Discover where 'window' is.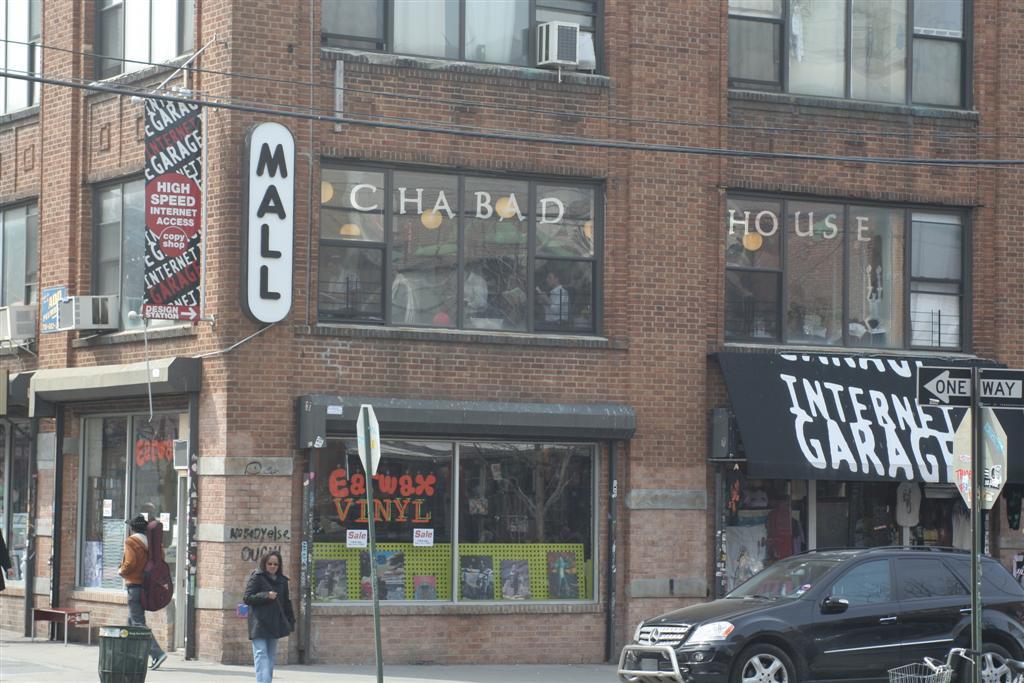
Discovered at bbox(322, 0, 607, 78).
